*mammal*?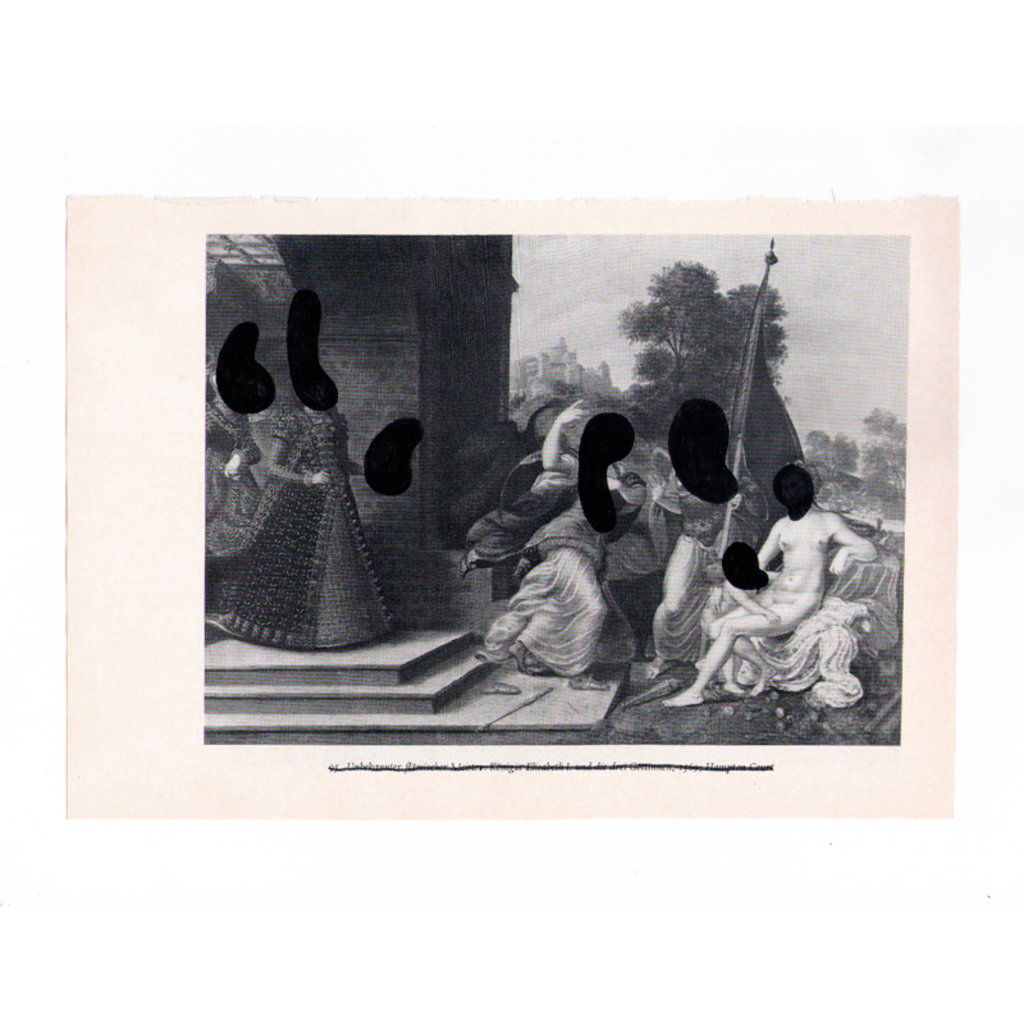
[left=216, top=394, right=402, bottom=650]
